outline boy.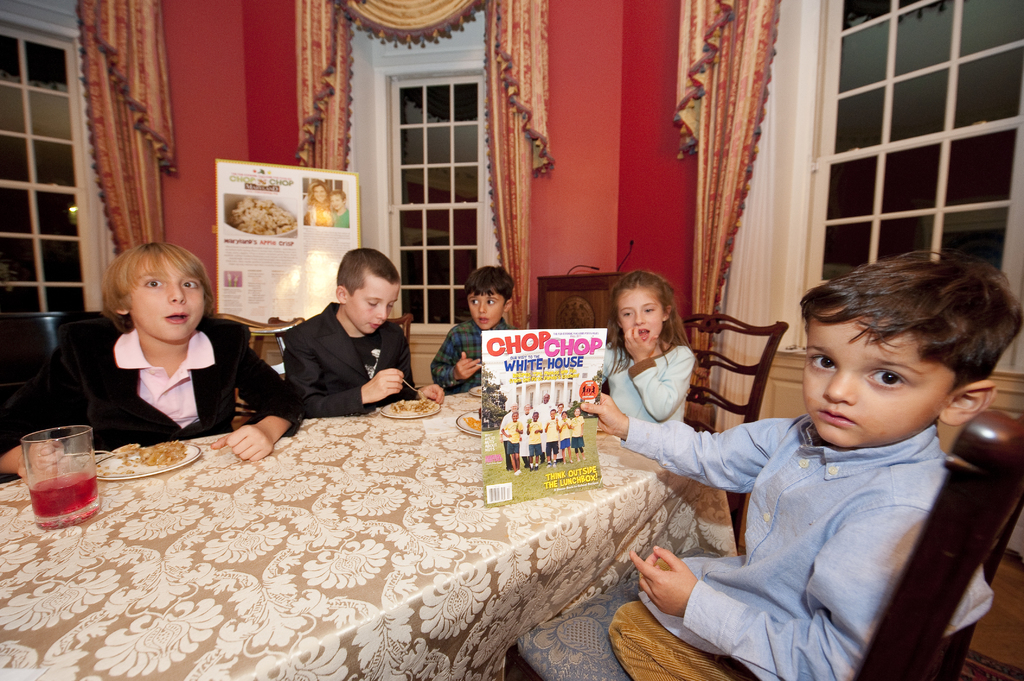
Outline: (527, 411, 542, 470).
